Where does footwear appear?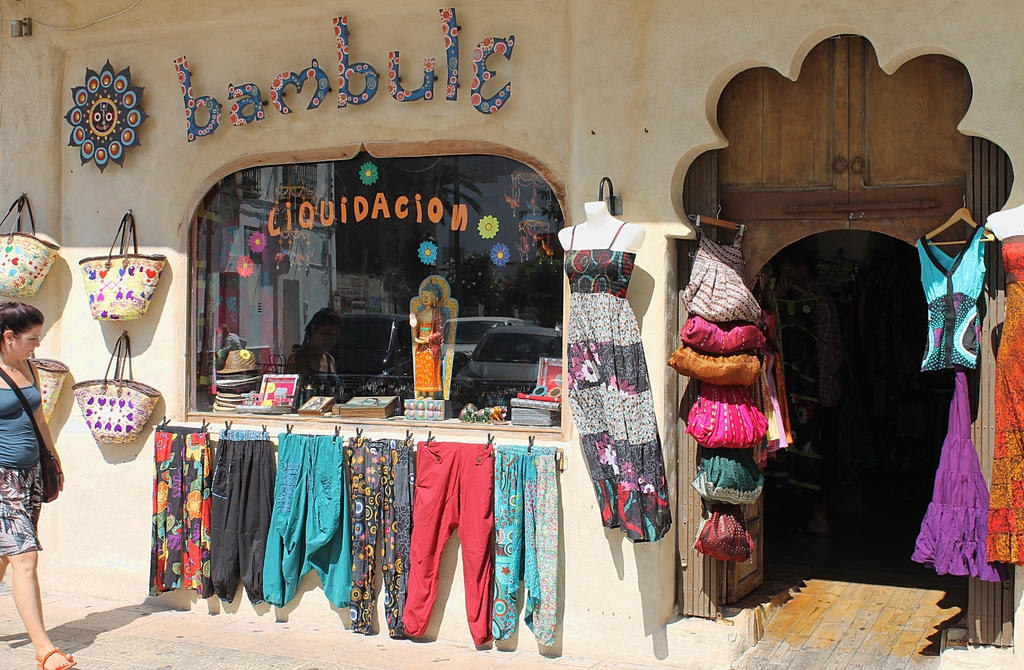
Appears at rect(34, 647, 76, 669).
